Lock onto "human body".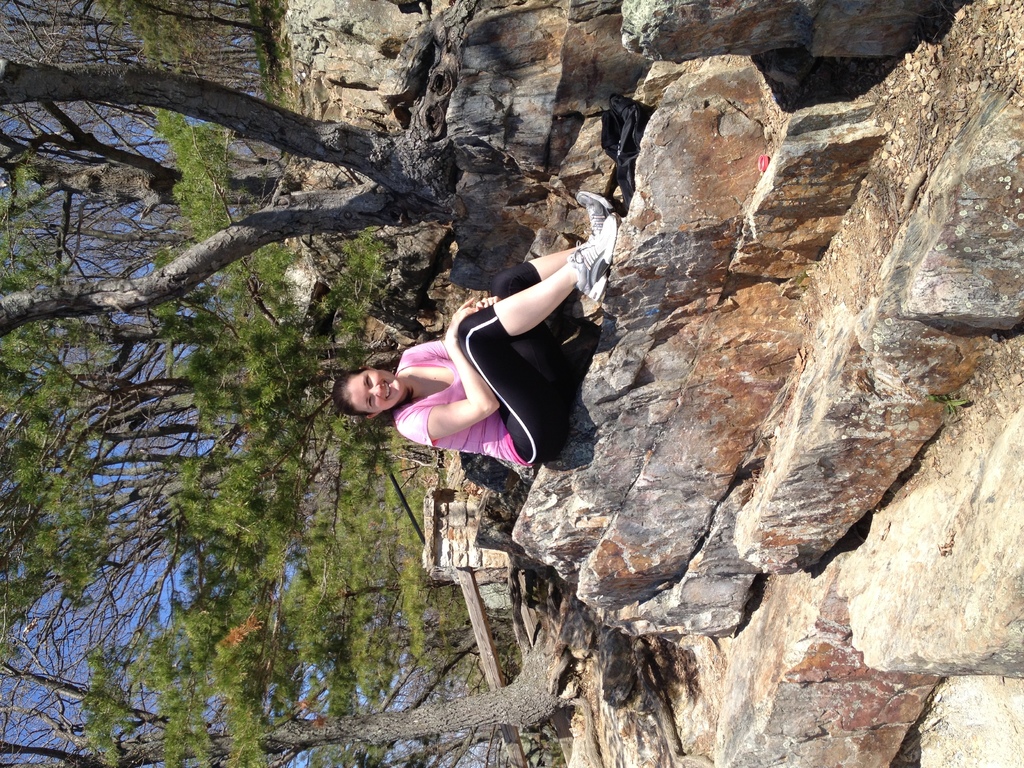
Locked: 325, 207, 630, 505.
